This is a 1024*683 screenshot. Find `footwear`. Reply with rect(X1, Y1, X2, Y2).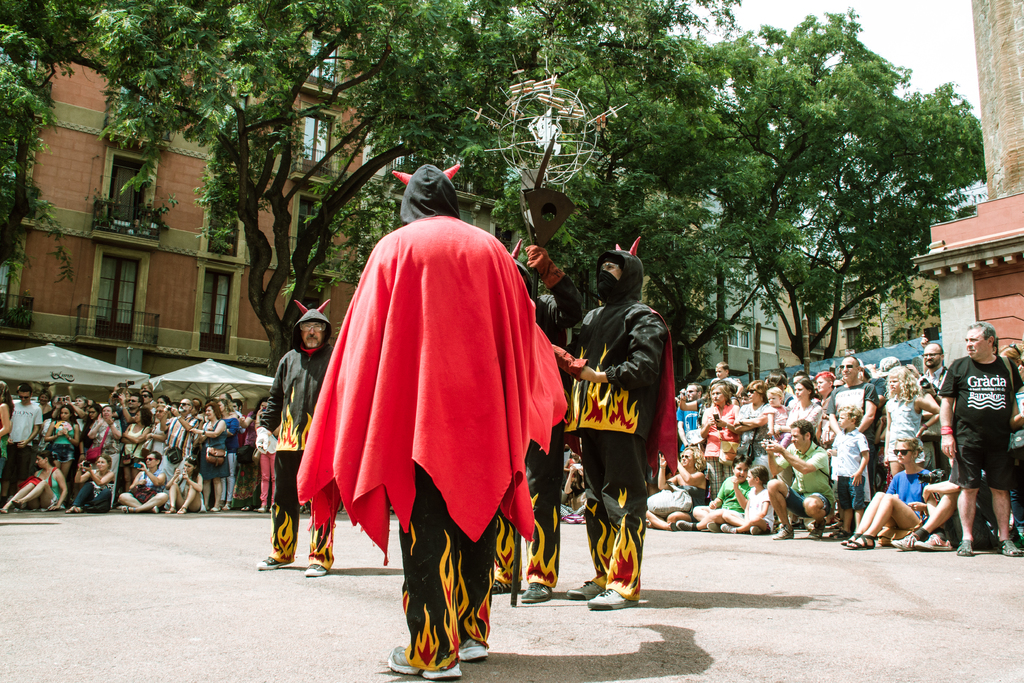
rect(380, 638, 456, 682).
